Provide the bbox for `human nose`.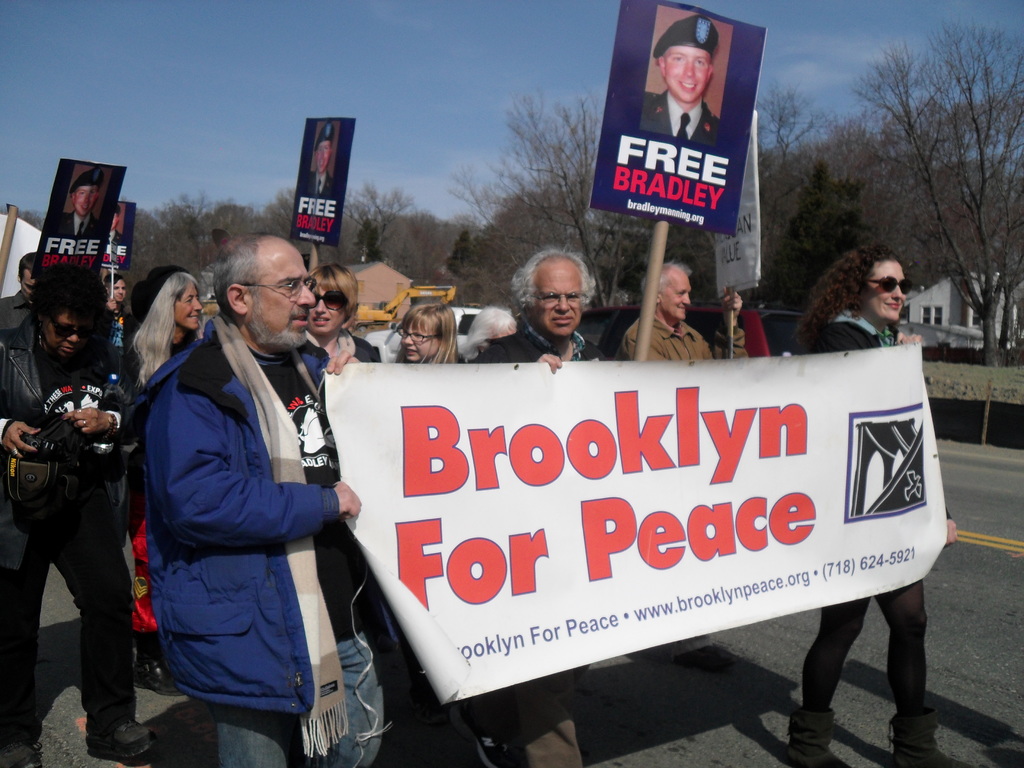
<region>193, 298, 202, 312</region>.
